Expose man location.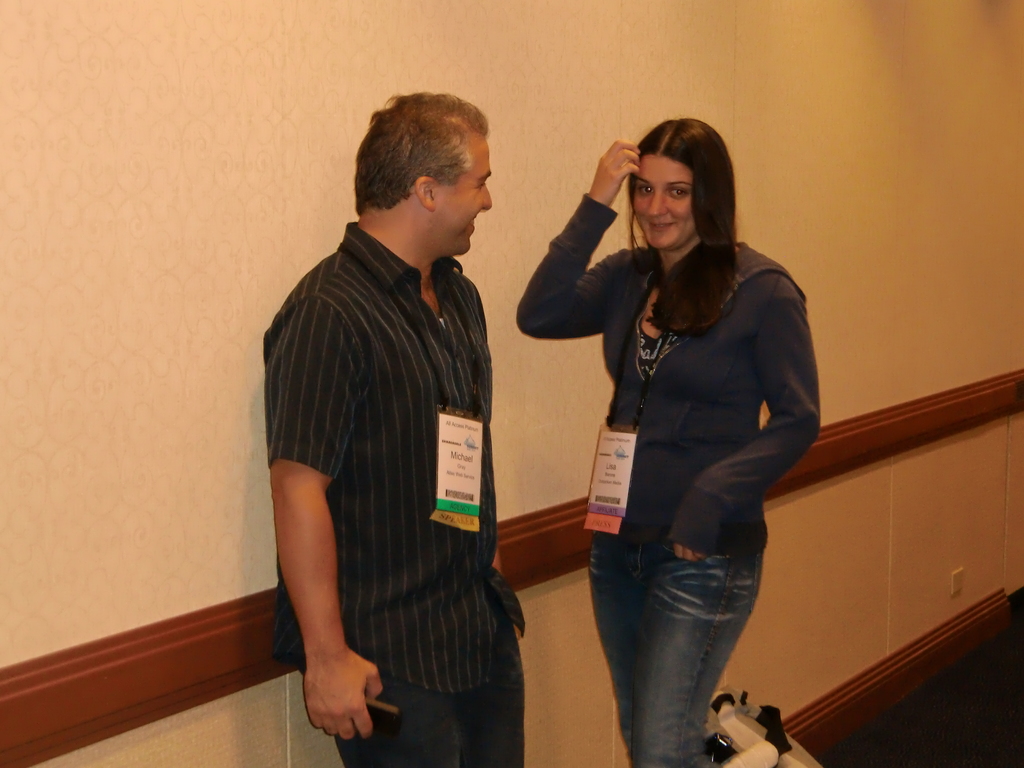
Exposed at <box>253,79,537,748</box>.
